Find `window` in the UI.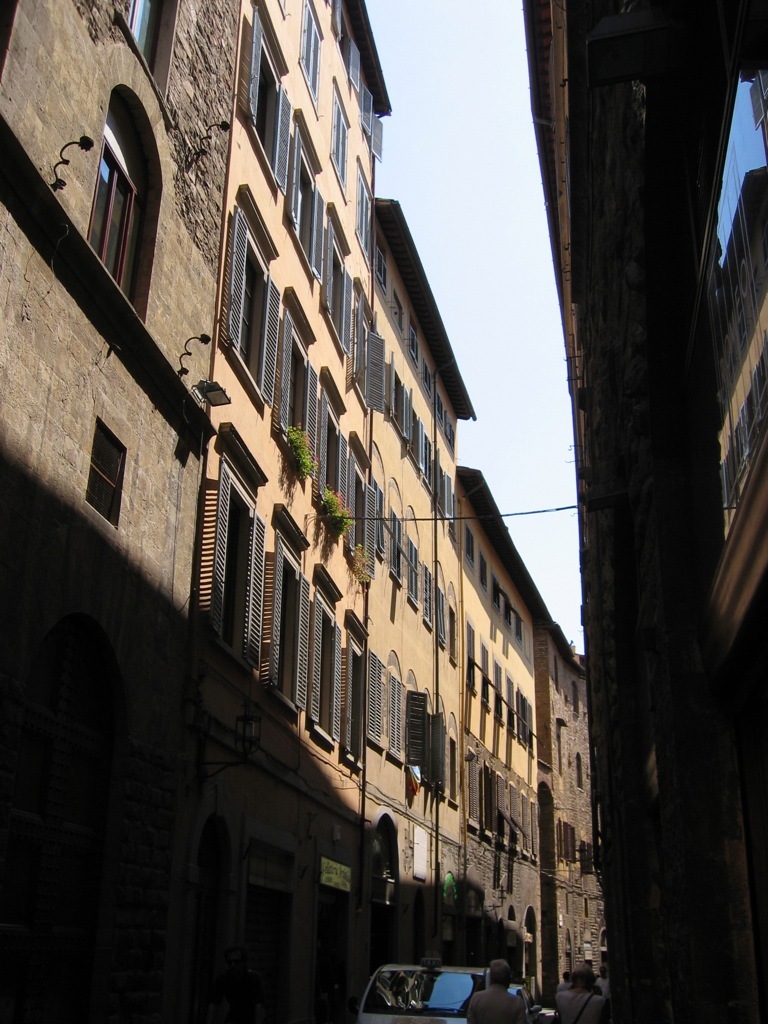
UI element at rect(283, 130, 317, 276).
